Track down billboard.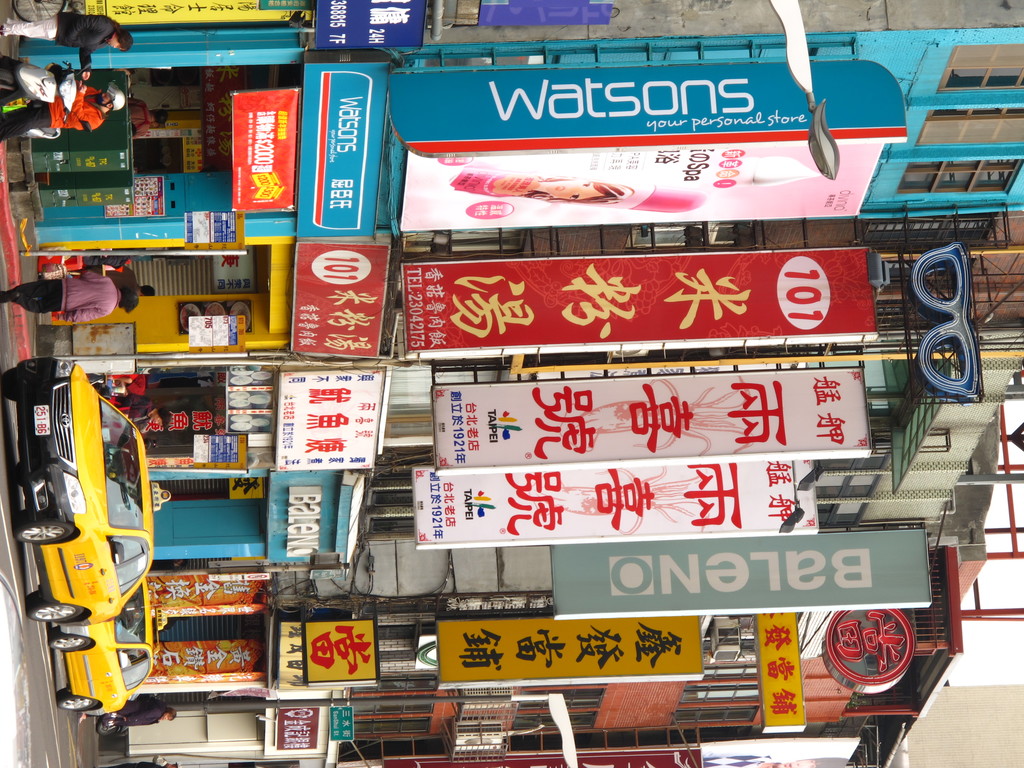
Tracked to <region>387, 64, 892, 127</region>.
